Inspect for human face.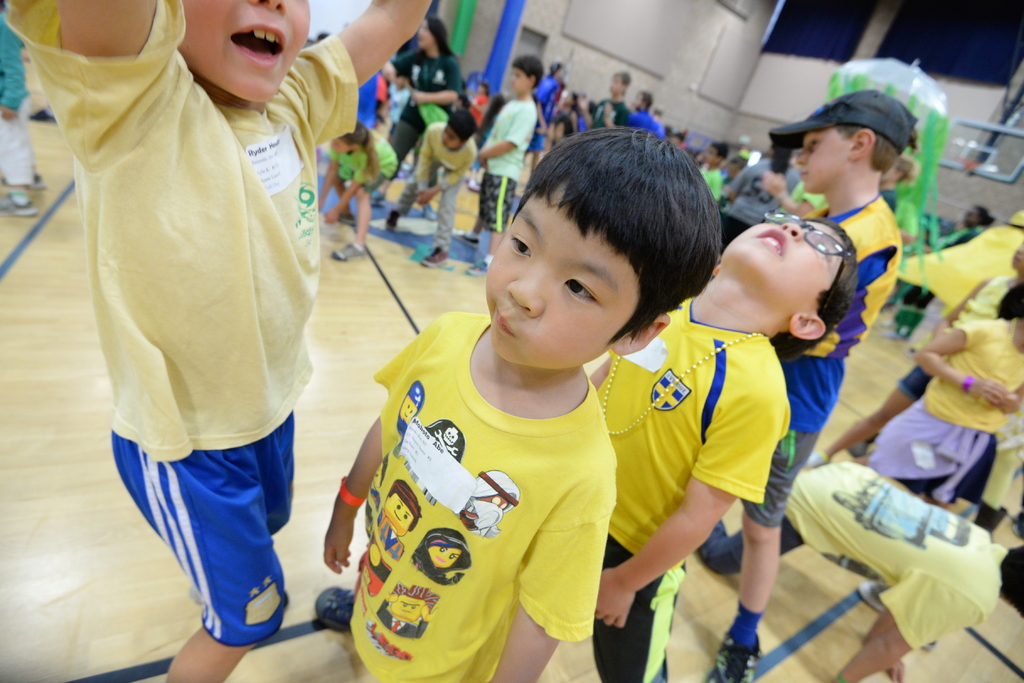
Inspection: 611,78,623,92.
